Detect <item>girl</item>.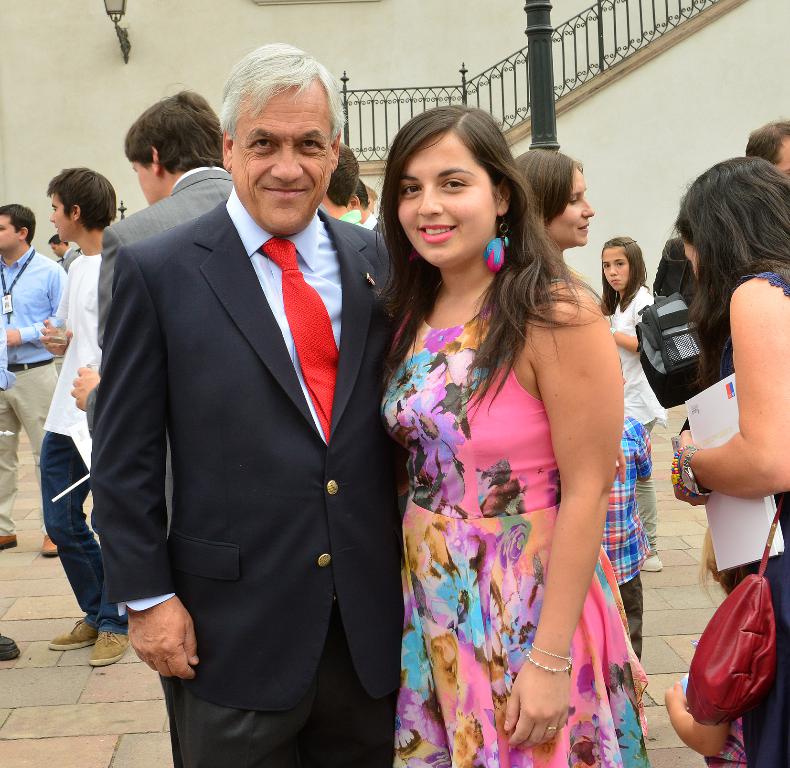
Detected at l=601, t=233, r=669, b=657.
